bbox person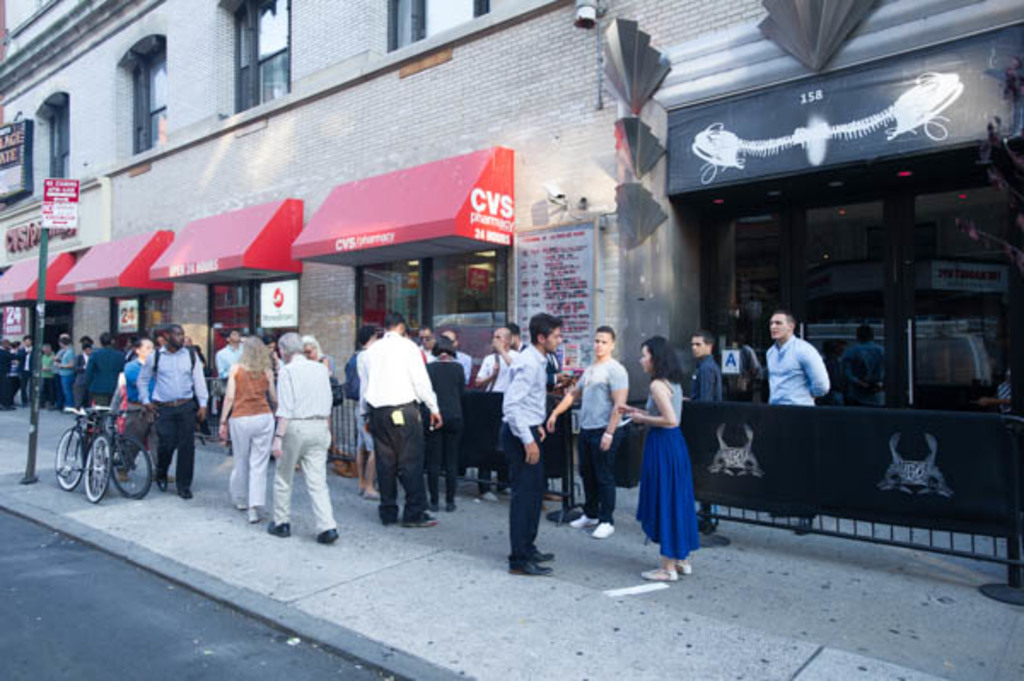
BBox(116, 333, 174, 483)
